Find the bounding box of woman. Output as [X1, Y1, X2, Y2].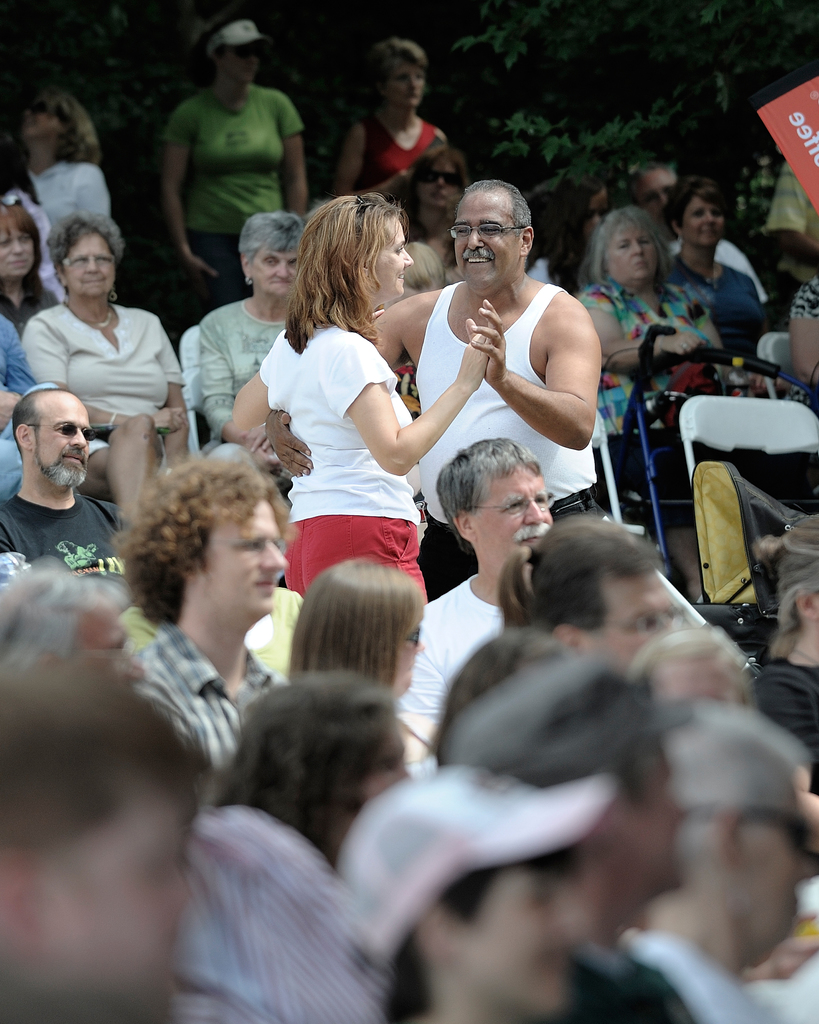
[748, 515, 818, 794].
